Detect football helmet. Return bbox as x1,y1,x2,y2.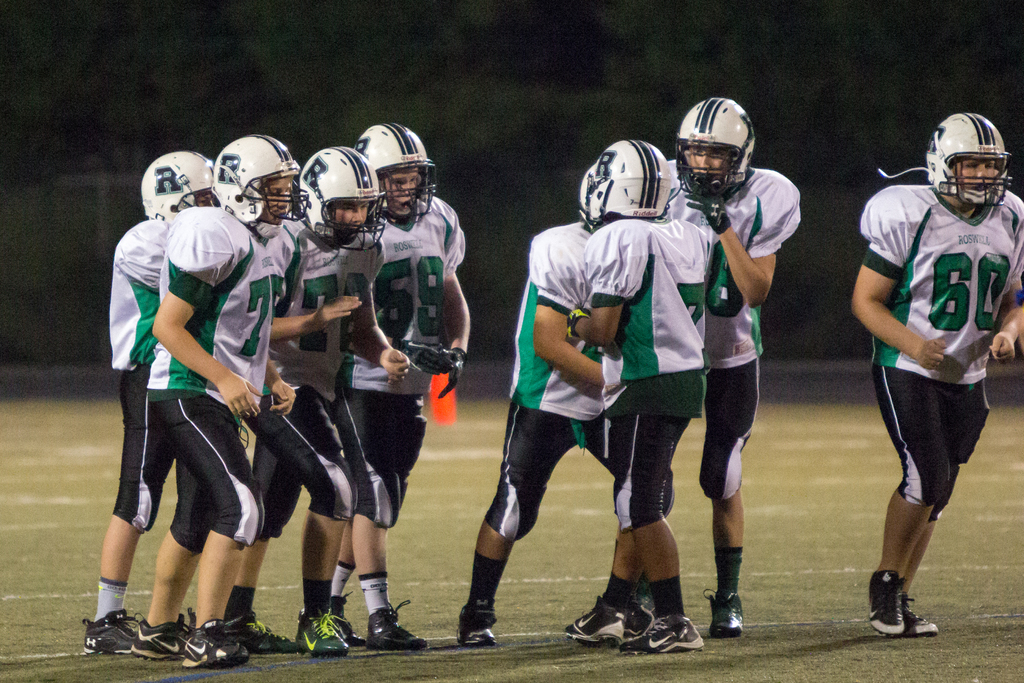
136,144,214,223.
